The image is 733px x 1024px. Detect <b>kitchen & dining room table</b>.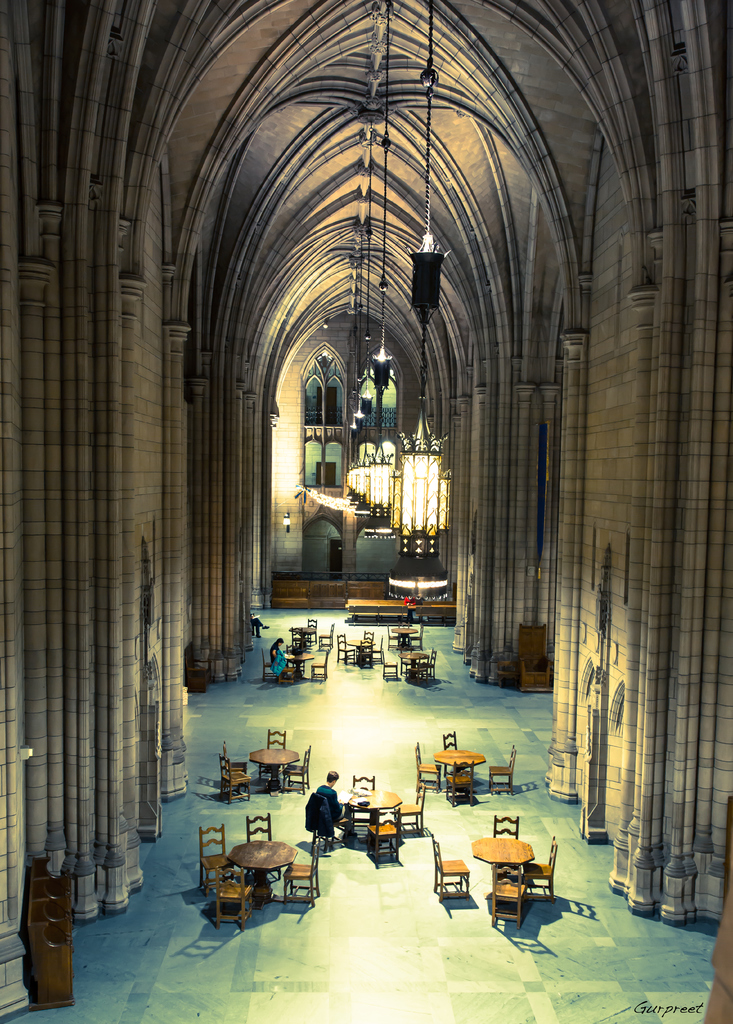
Detection: 230 833 297 915.
